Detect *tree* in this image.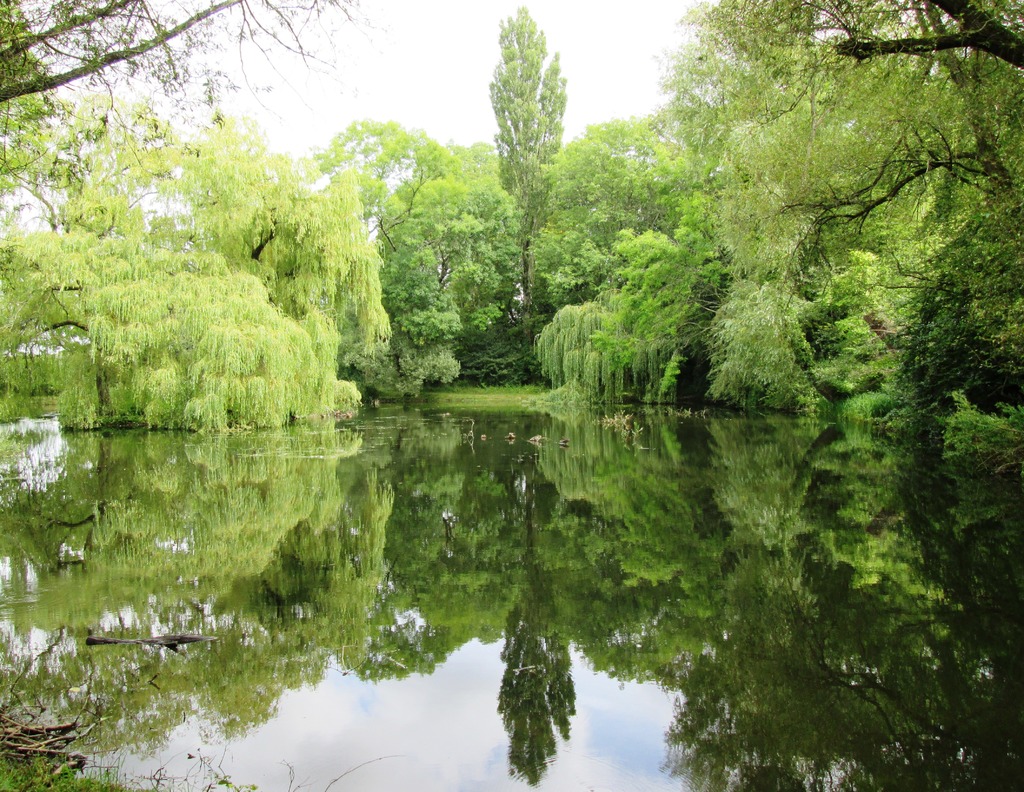
Detection: (x1=695, y1=122, x2=819, y2=289).
